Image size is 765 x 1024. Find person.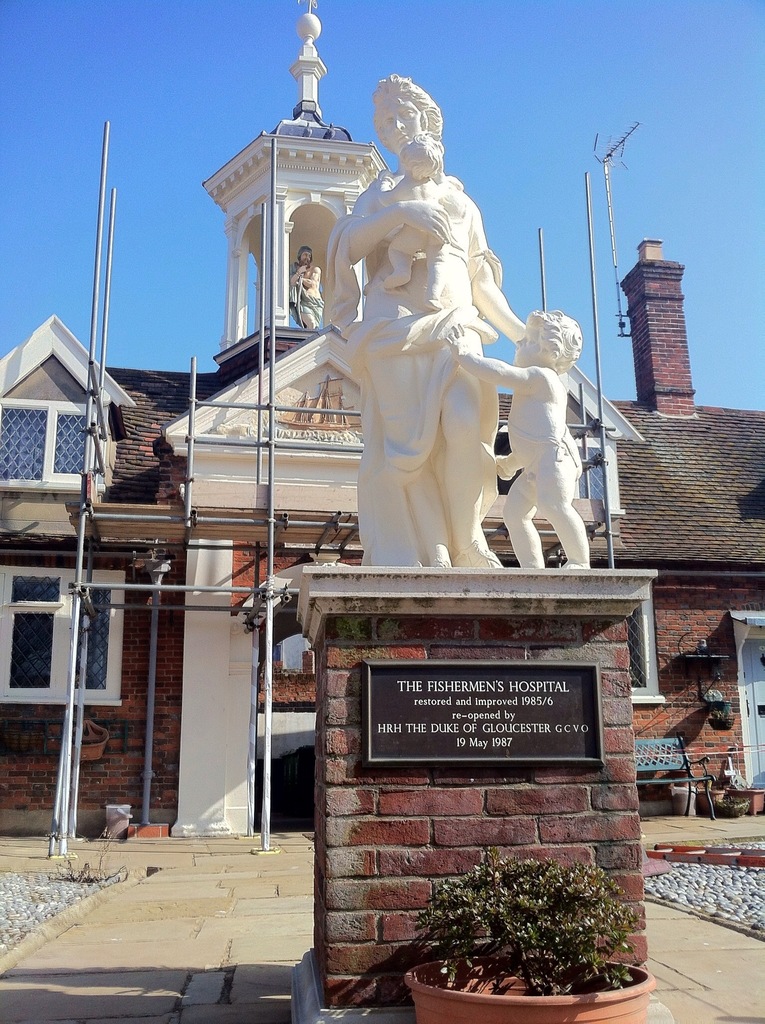
crop(325, 76, 528, 566).
